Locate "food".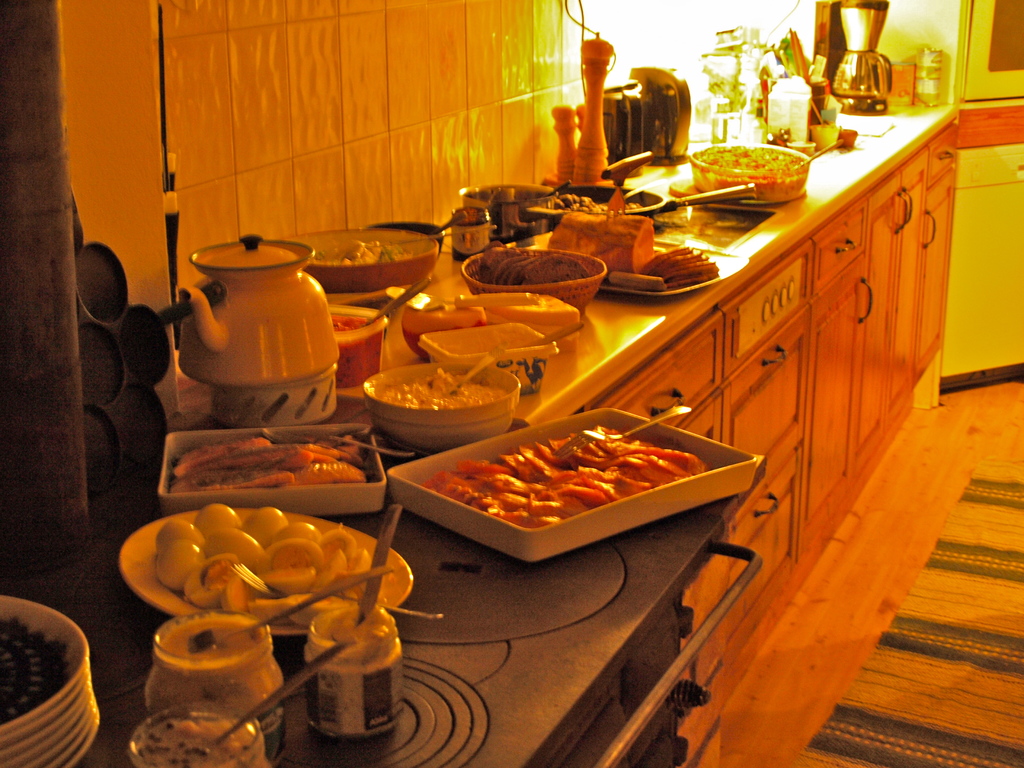
Bounding box: [545, 192, 641, 211].
